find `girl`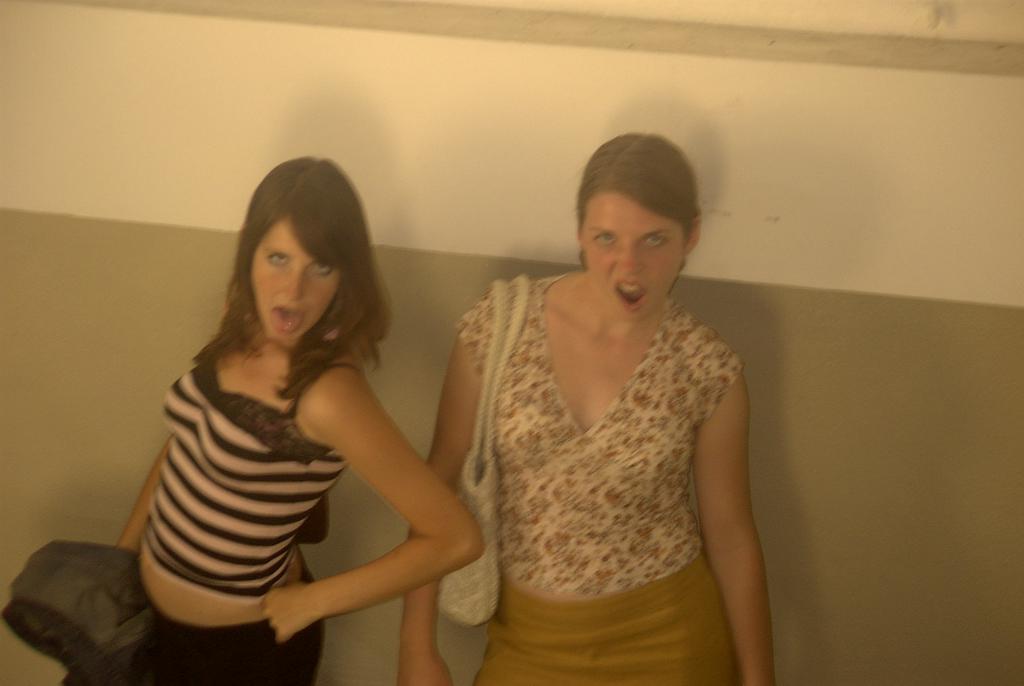
(98,141,516,673)
